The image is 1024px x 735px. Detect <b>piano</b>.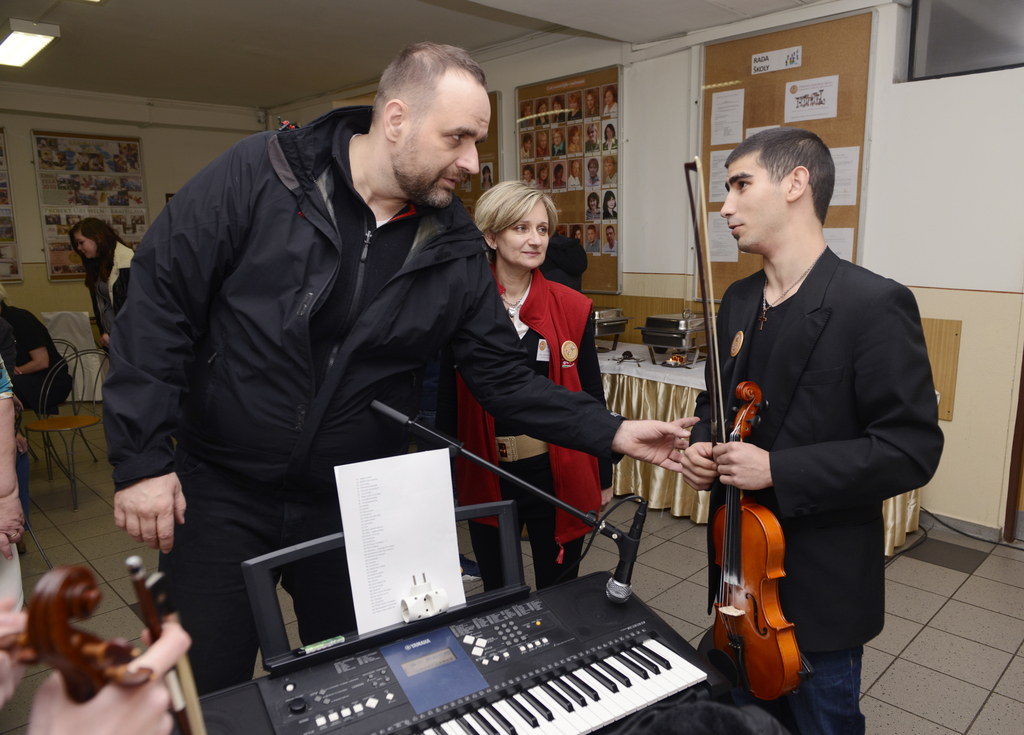
Detection: rect(170, 490, 719, 734).
